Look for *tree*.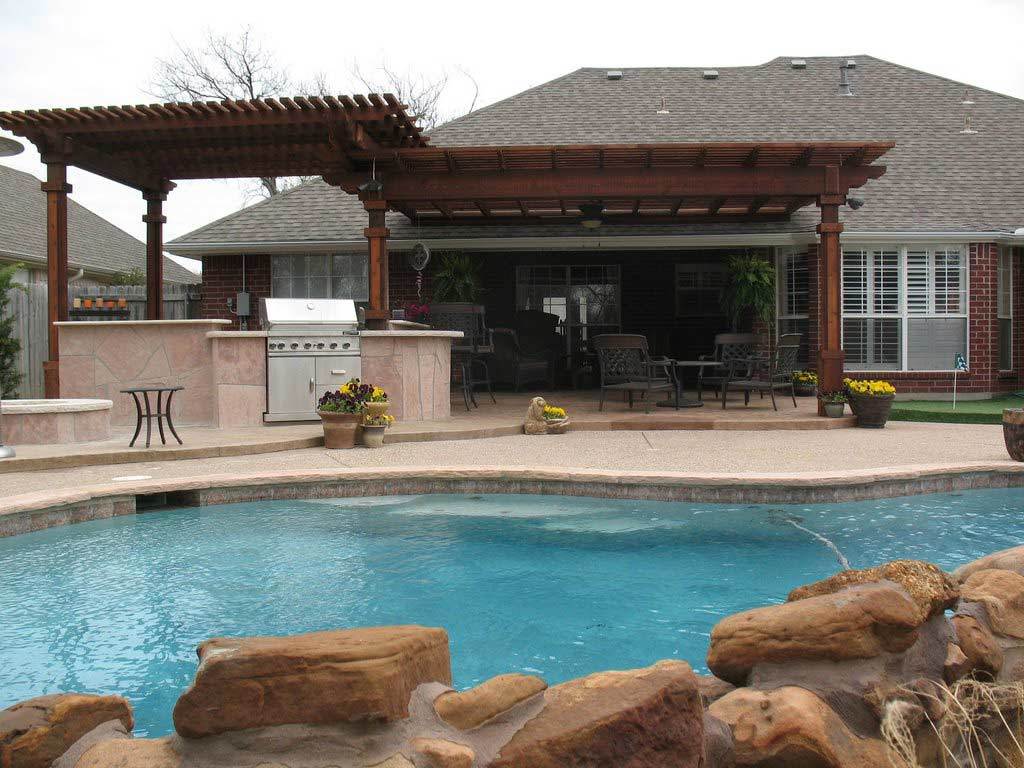
Found: 129, 12, 490, 202.
